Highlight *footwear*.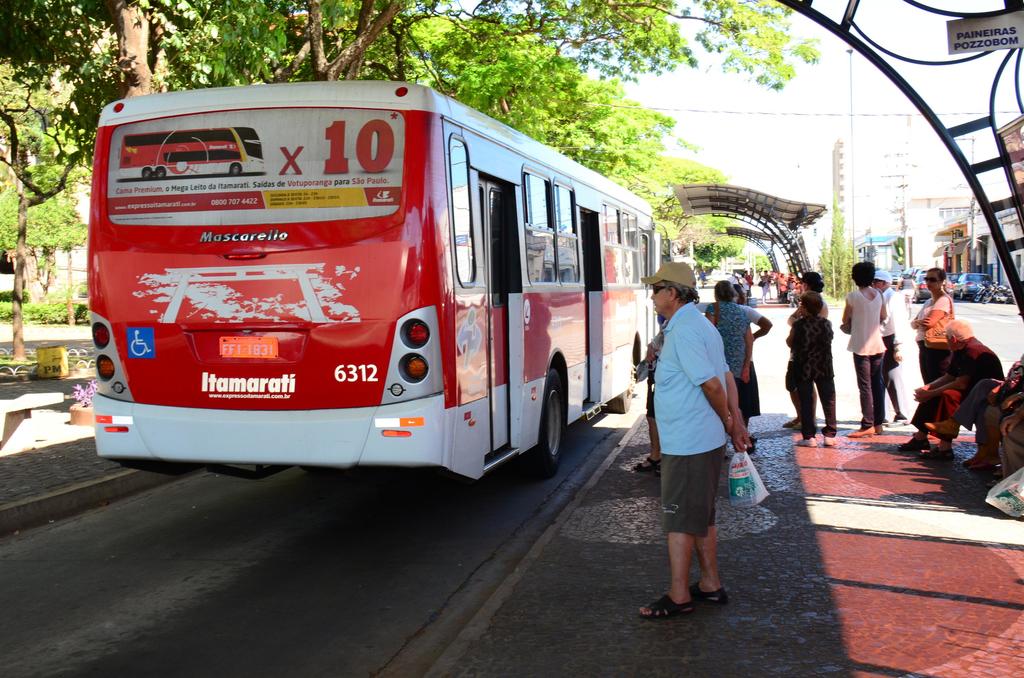
Highlighted region: select_region(901, 437, 926, 446).
